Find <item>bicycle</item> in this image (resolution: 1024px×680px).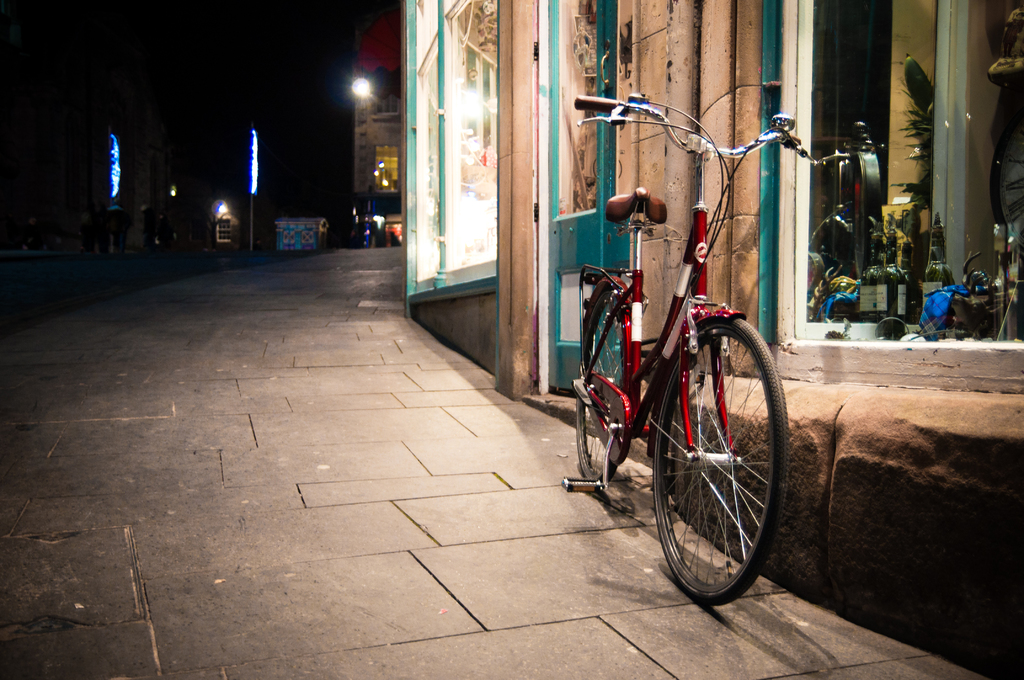
l=574, t=74, r=814, b=631.
